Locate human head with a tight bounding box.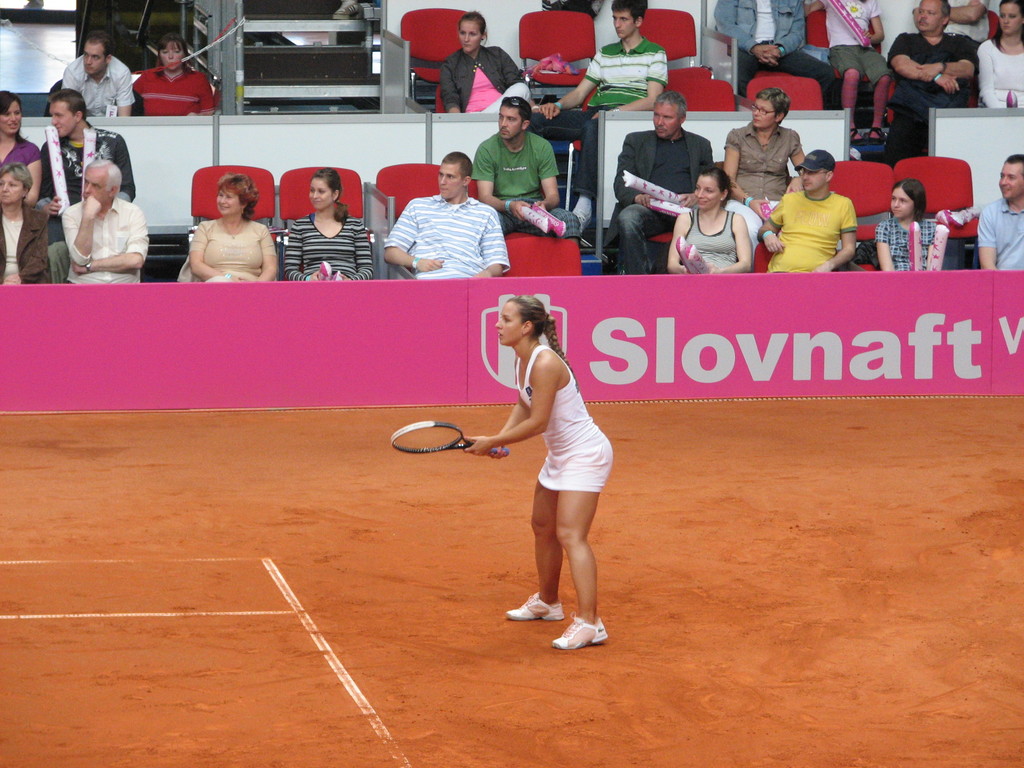
rect(695, 164, 730, 210).
